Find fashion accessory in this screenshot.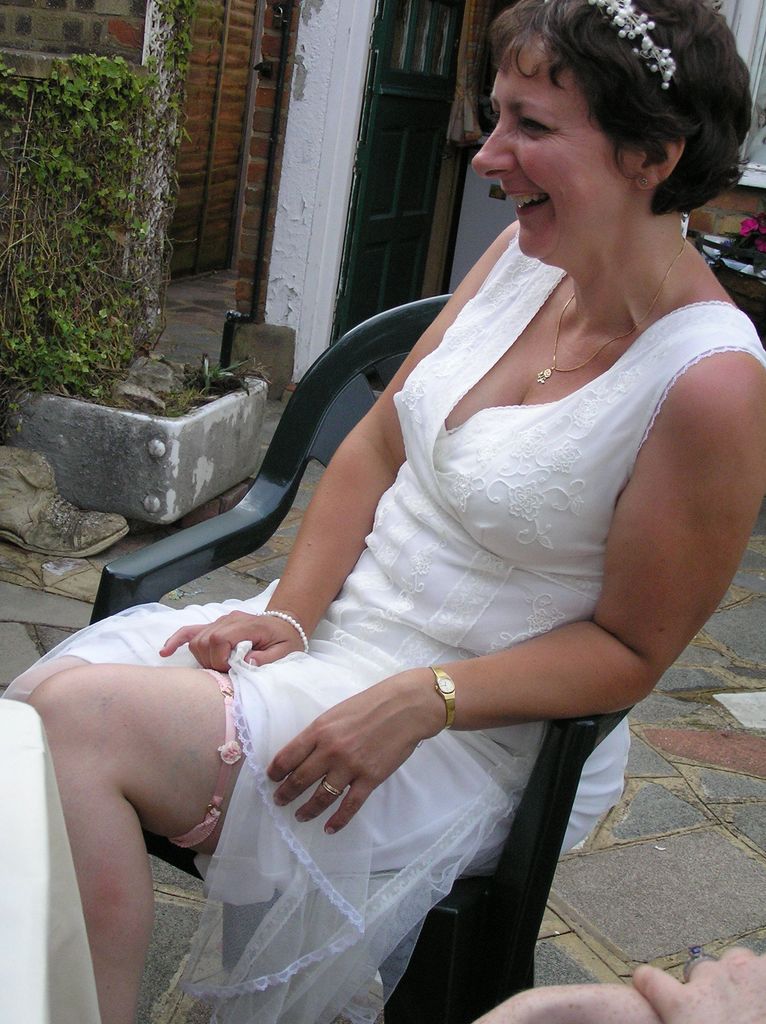
The bounding box for fashion accessory is region(636, 172, 652, 189).
